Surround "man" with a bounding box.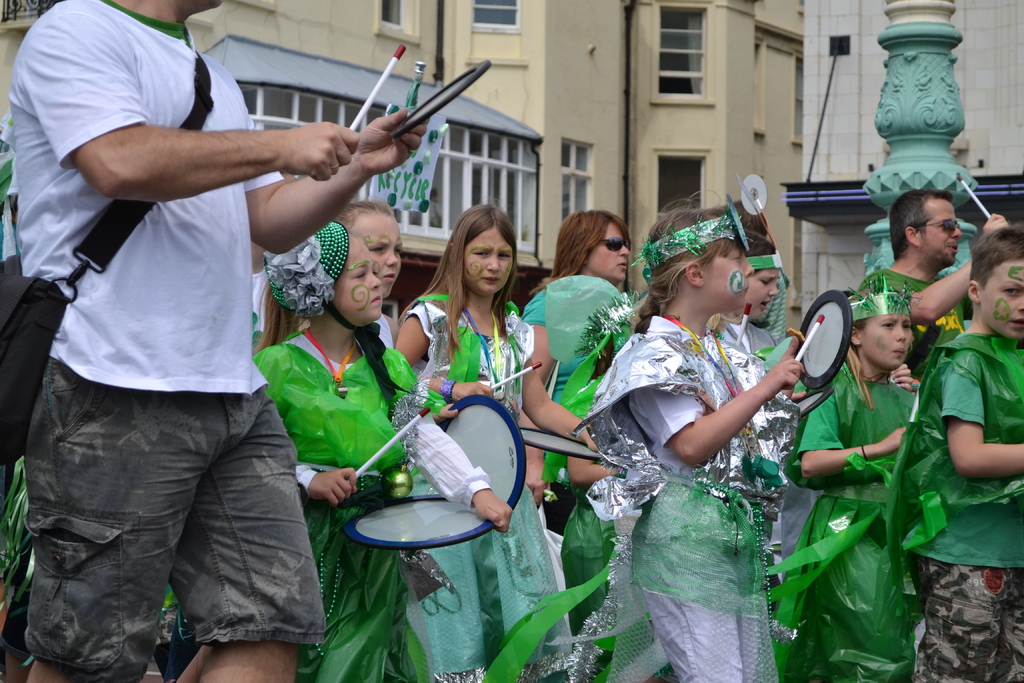
(x1=3, y1=0, x2=433, y2=682).
